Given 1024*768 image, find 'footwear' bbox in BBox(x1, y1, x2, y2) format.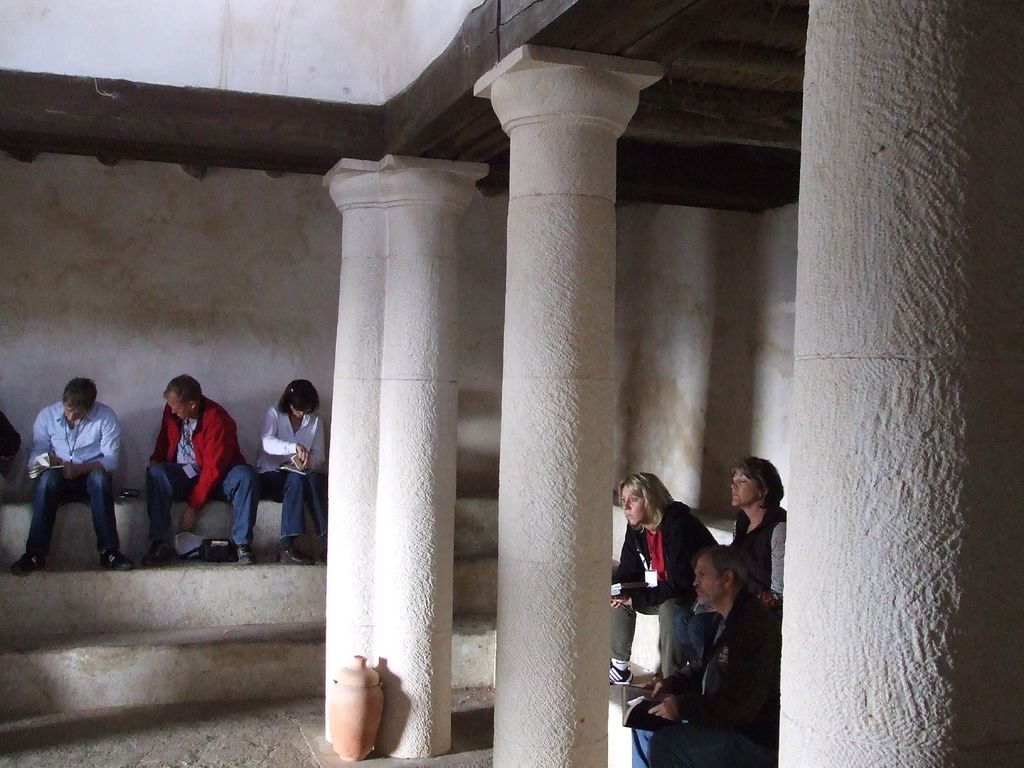
BBox(236, 545, 255, 564).
